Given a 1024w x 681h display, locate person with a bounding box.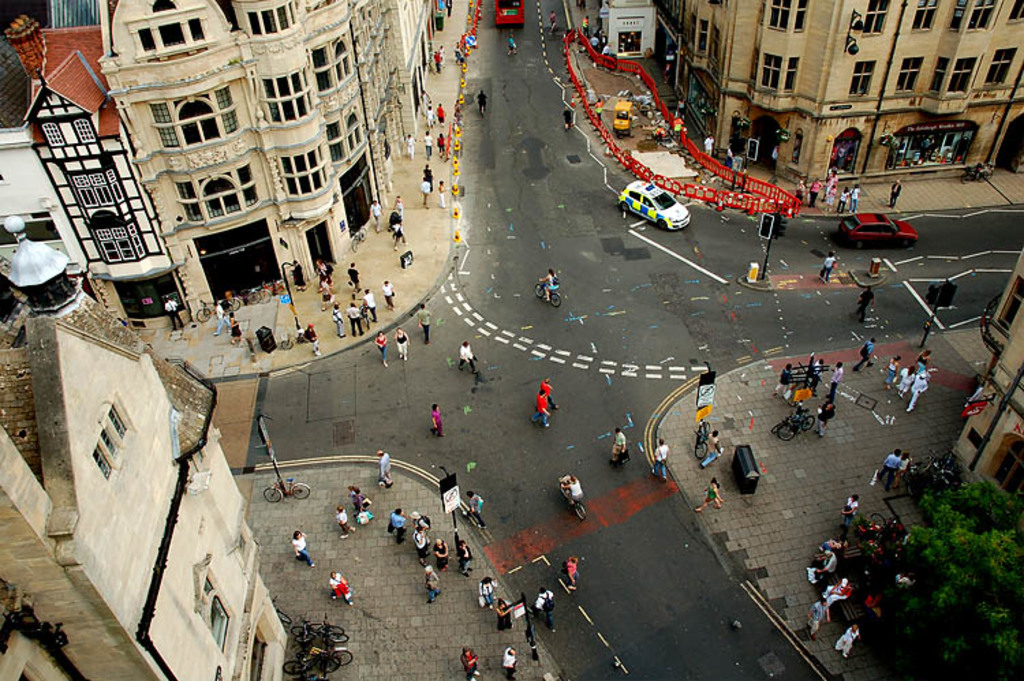
Located: pyautogui.locateOnScreen(406, 505, 436, 531).
